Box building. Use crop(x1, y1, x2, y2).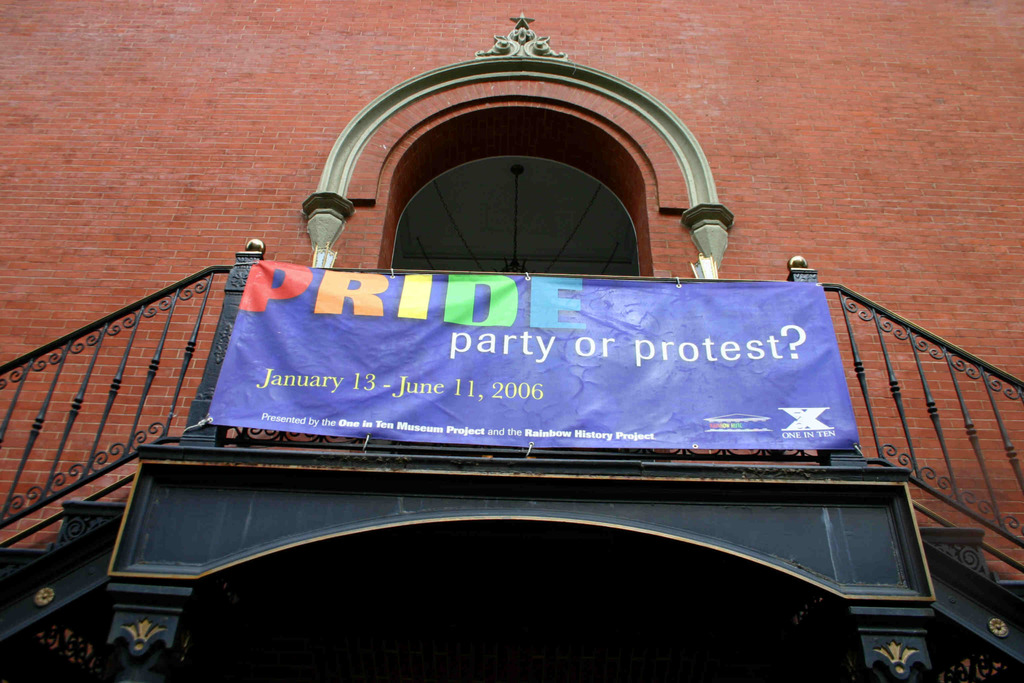
crop(0, 2, 1015, 682).
